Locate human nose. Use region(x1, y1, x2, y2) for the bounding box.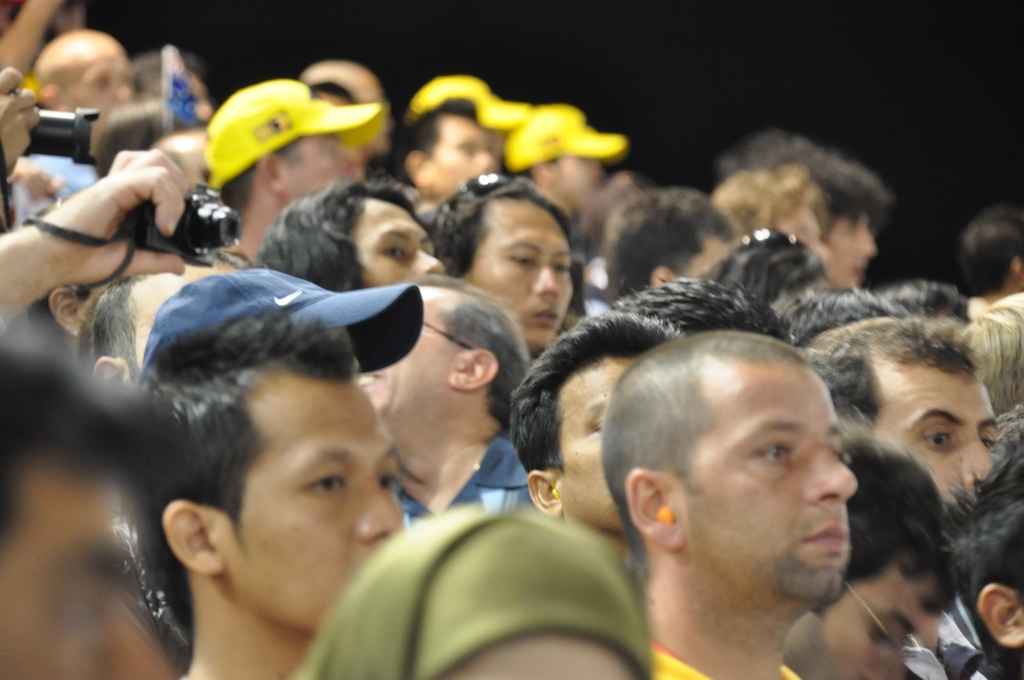
region(859, 661, 904, 679).
